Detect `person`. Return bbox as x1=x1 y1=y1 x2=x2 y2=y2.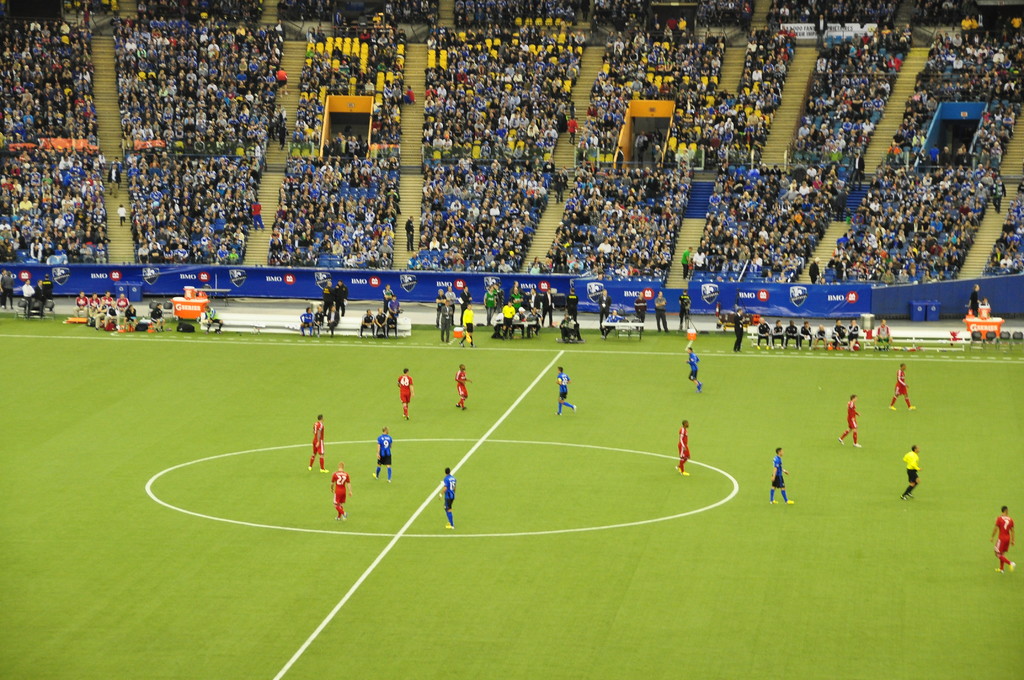
x1=375 y1=424 x2=393 y2=485.
